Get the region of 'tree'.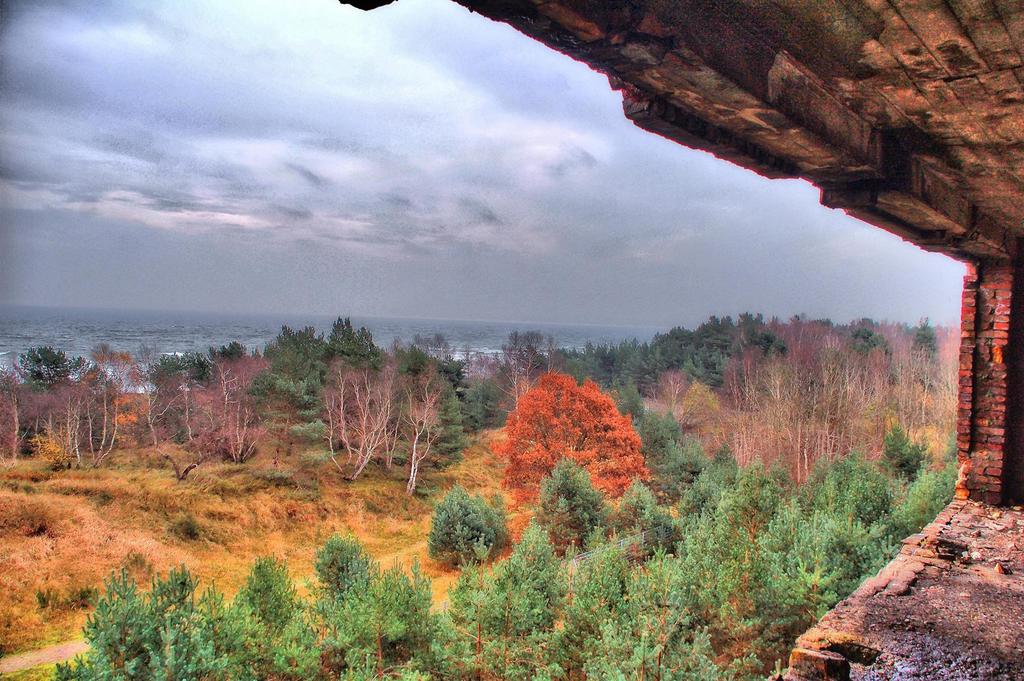
405:361:449:492.
